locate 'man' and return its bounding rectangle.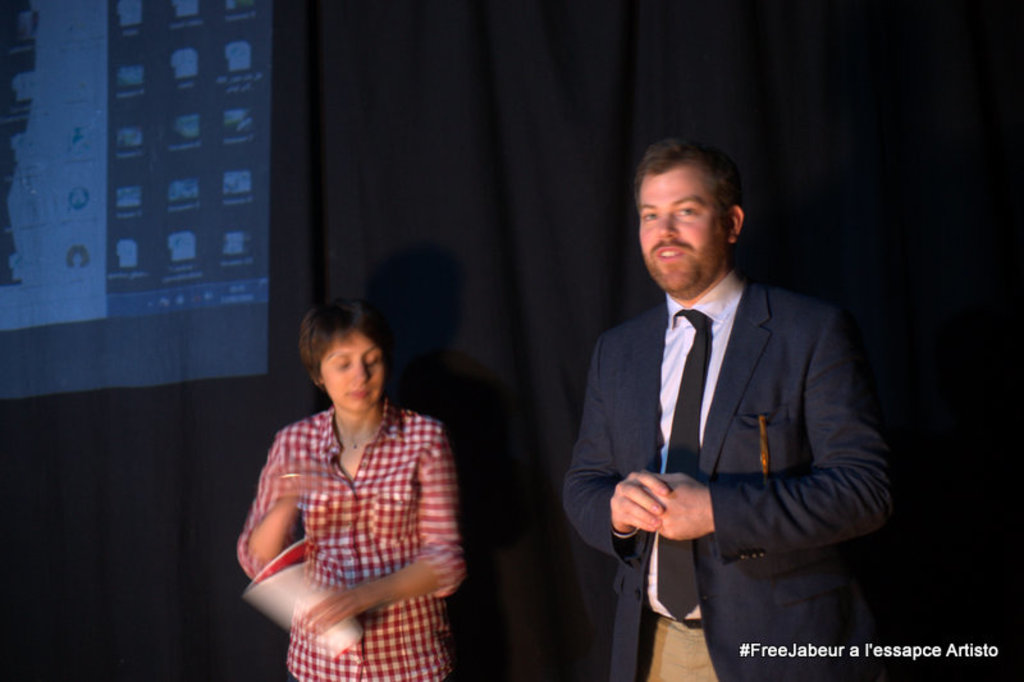
559/131/883/659.
